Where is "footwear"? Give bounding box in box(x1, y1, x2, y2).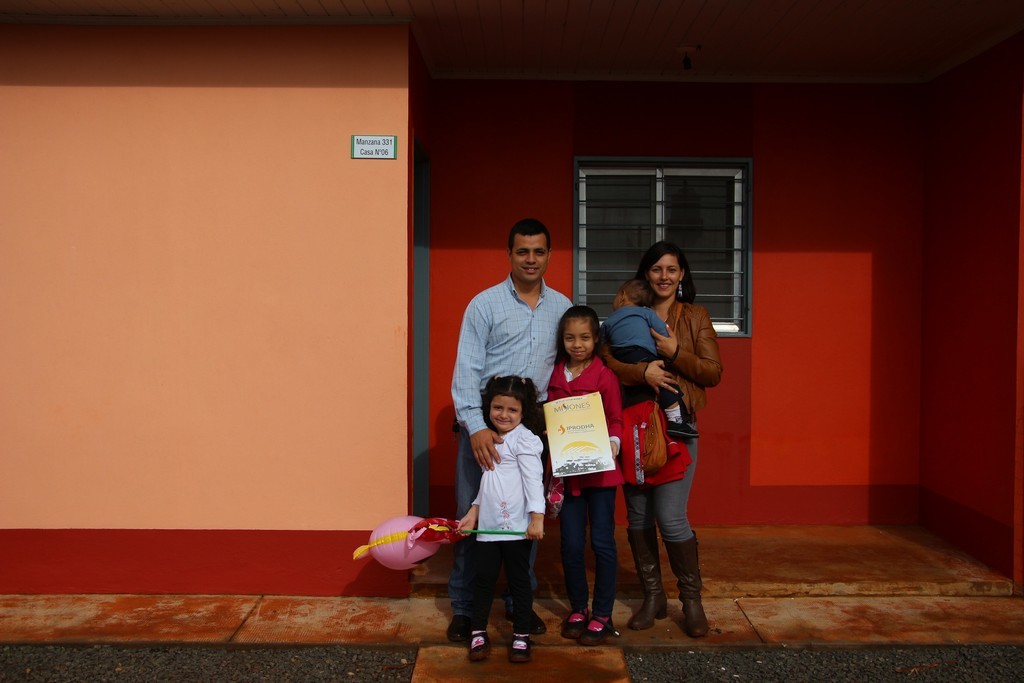
box(514, 605, 544, 641).
